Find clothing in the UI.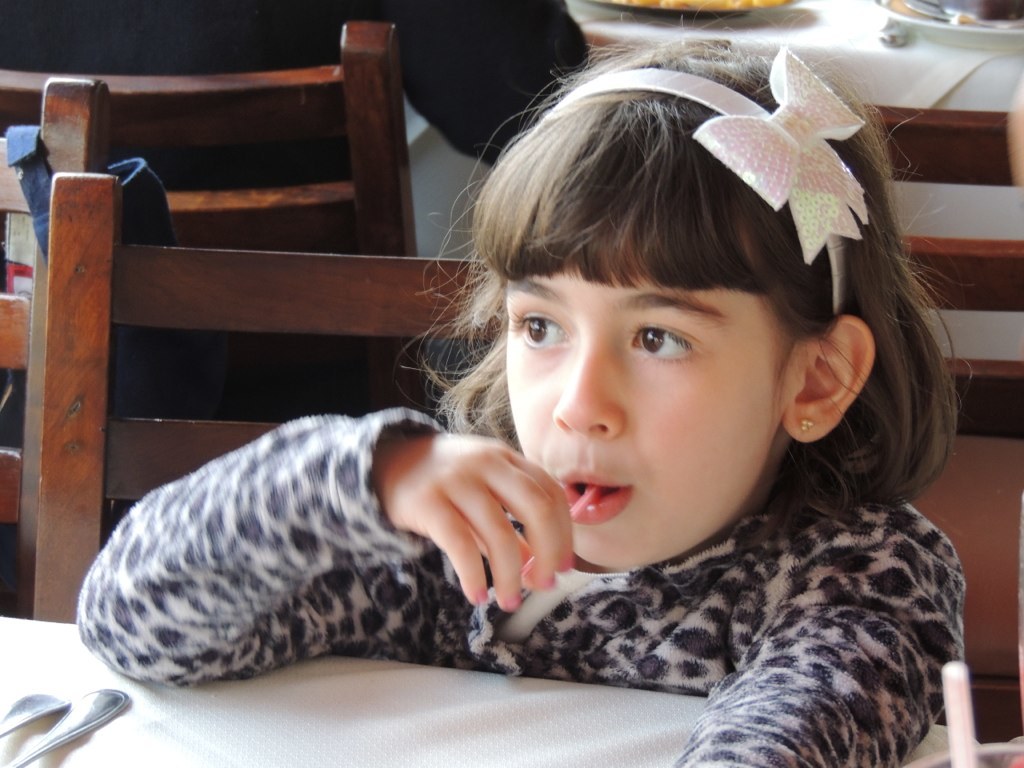
UI element at {"x1": 101, "y1": 441, "x2": 967, "y2": 767}.
